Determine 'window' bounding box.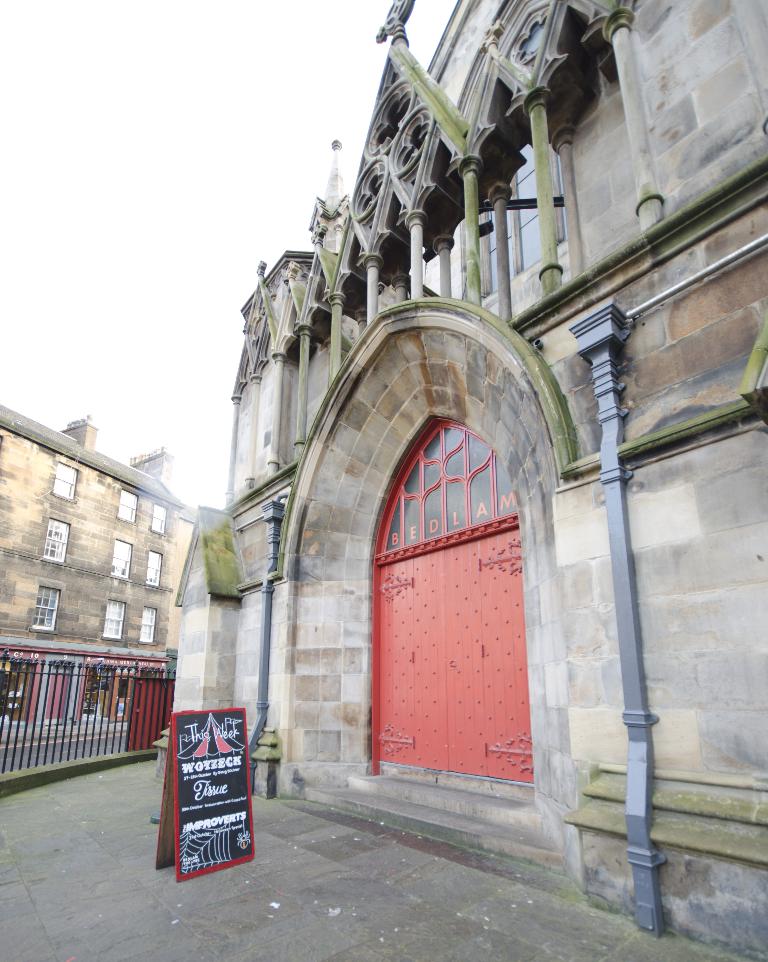
Determined: bbox=[149, 550, 160, 586].
